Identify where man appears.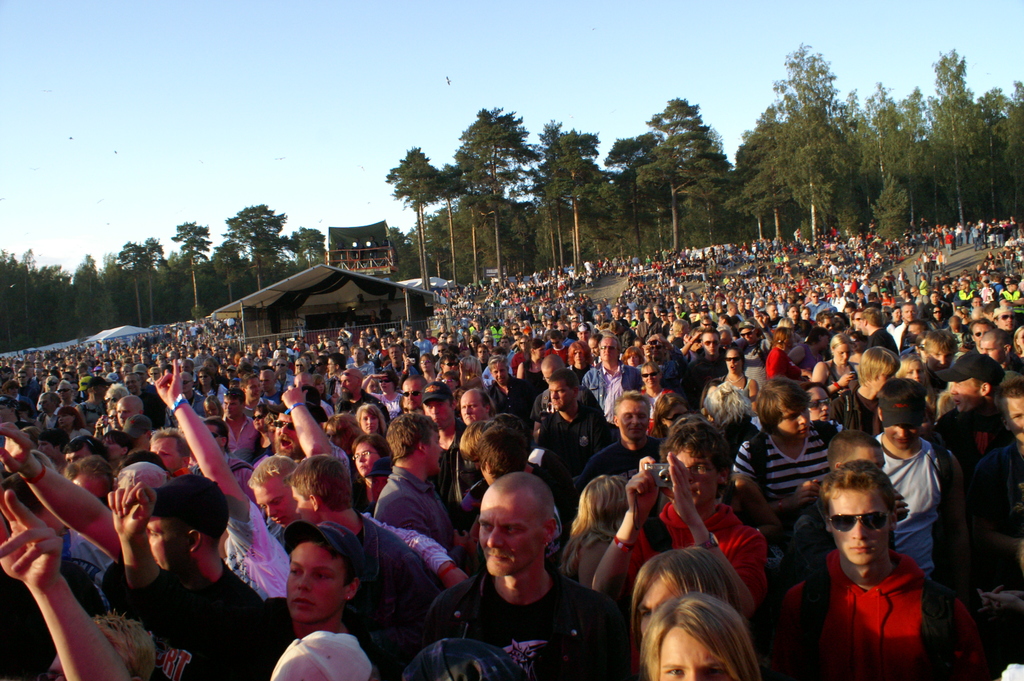
Appears at [388, 342, 415, 375].
